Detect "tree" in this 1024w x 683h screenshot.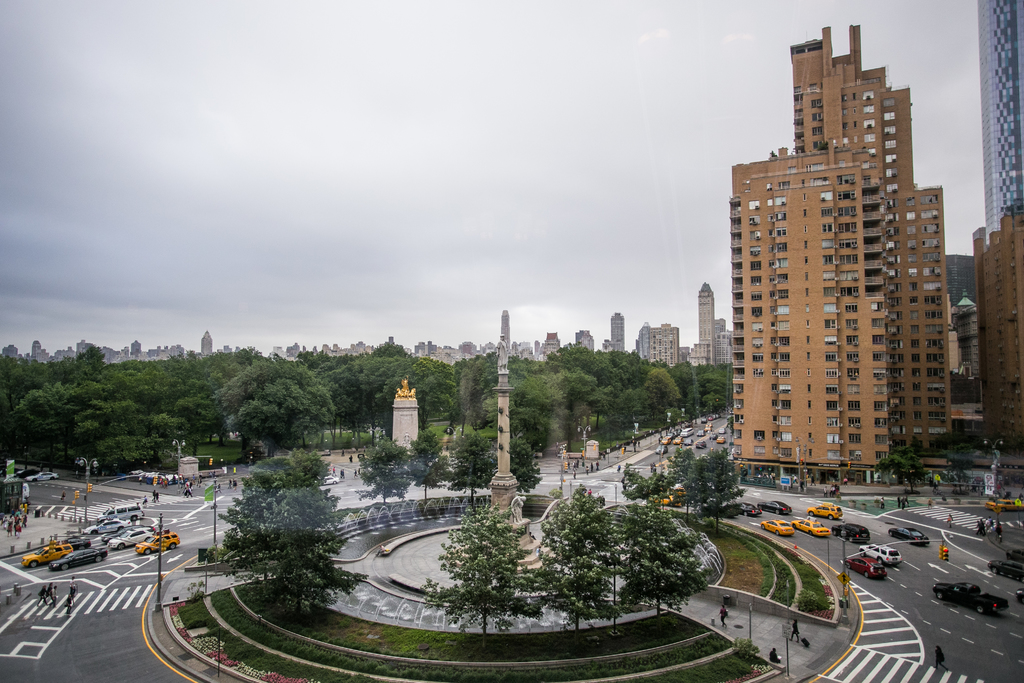
Detection: <bbox>354, 436, 417, 511</bbox>.
